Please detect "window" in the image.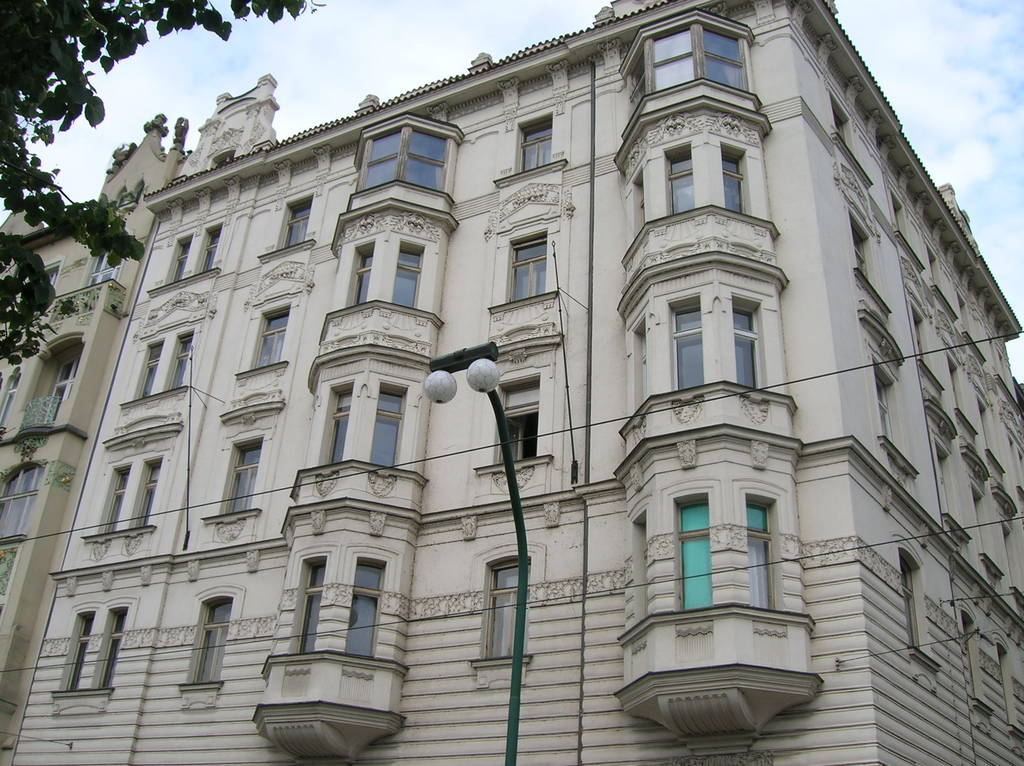
box=[829, 90, 867, 172].
